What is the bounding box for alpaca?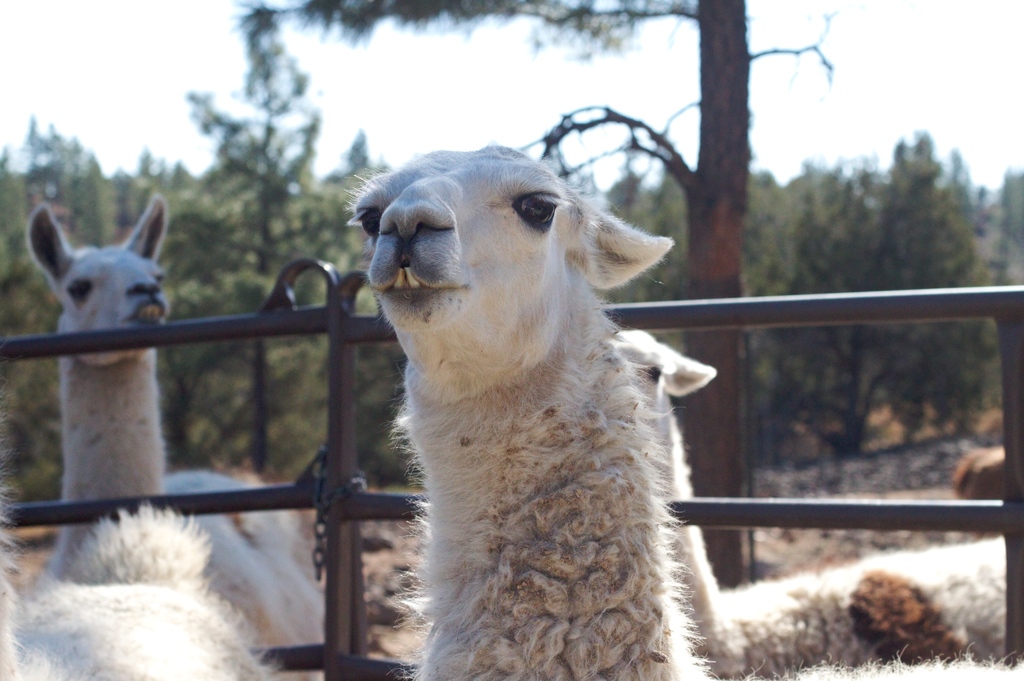
343 146 1023 680.
